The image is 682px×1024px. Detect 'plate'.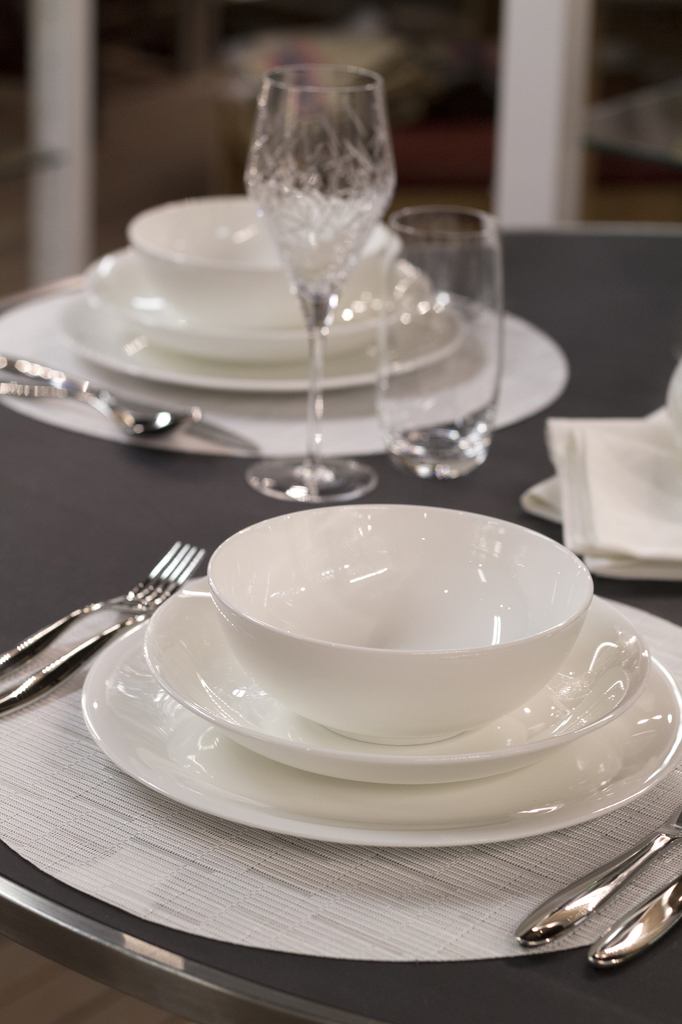
Detection: crop(134, 573, 656, 780).
